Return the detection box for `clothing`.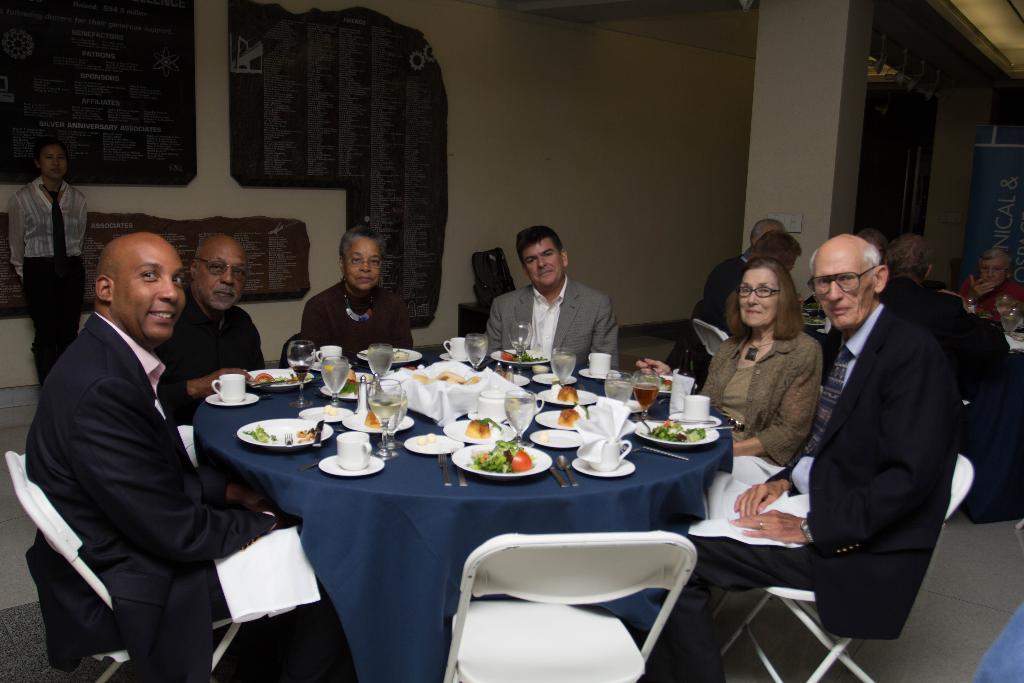
left=158, top=290, right=266, bottom=426.
